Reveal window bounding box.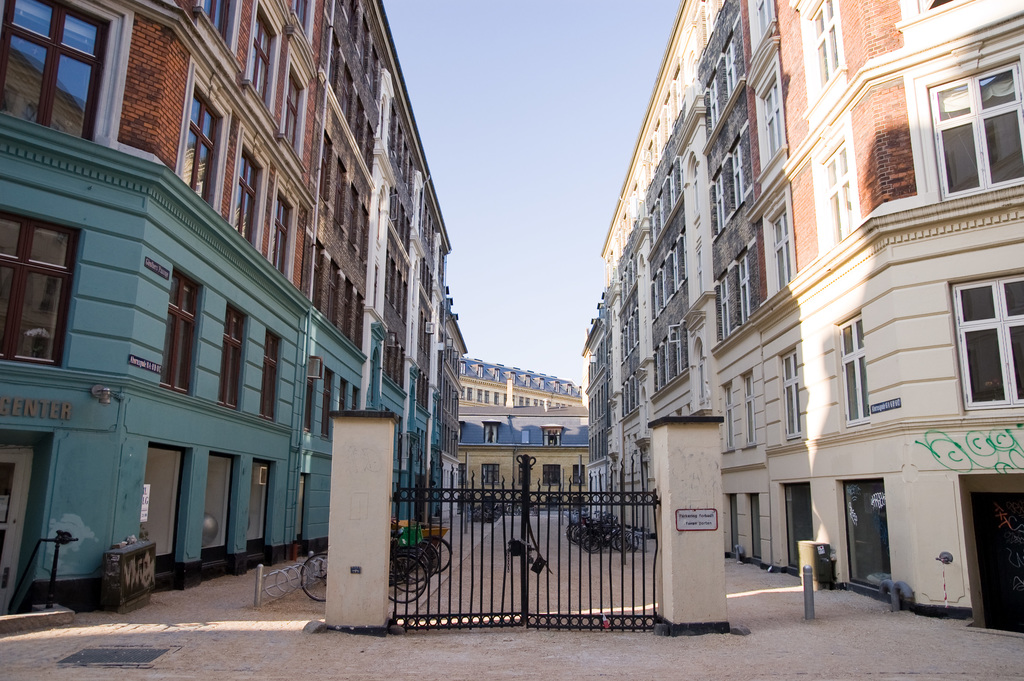
Revealed: rect(476, 387, 482, 401).
